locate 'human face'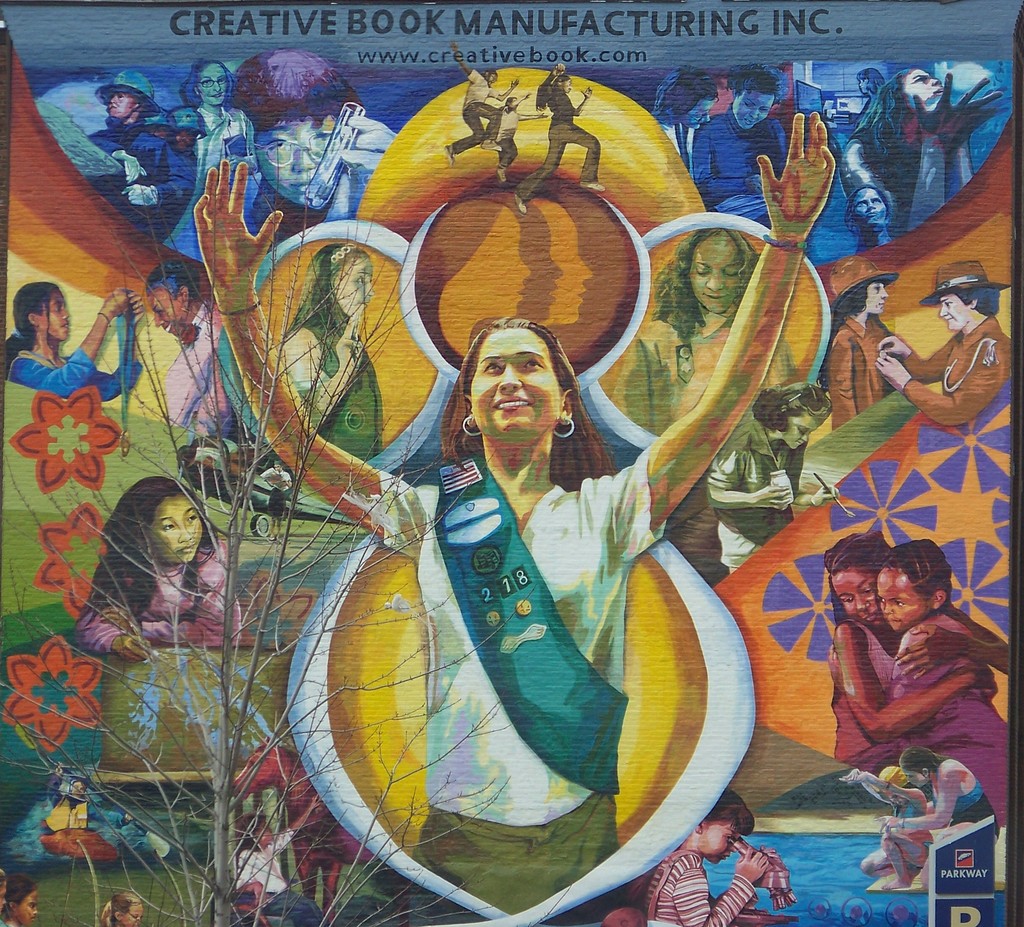
box=[733, 90, 769, 135]
